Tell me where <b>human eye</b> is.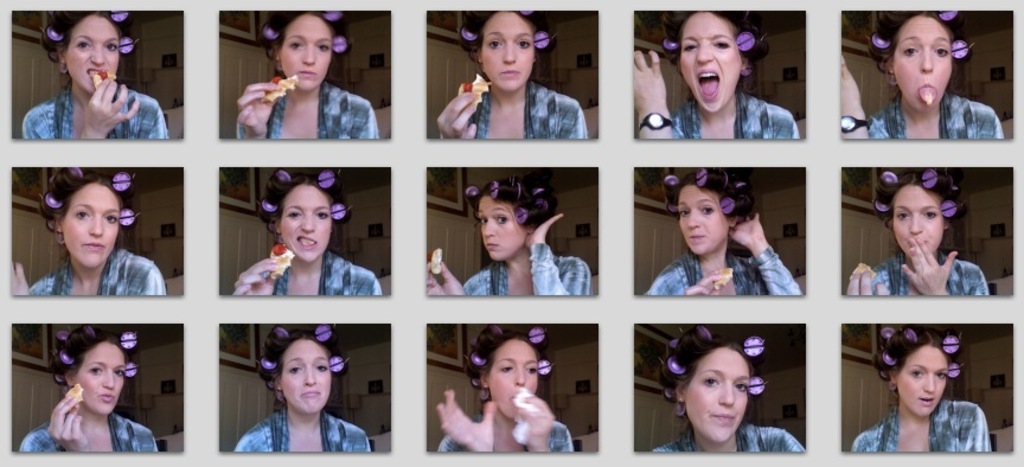
<b>human eye</b> is at 89, 362, 102, 377.
